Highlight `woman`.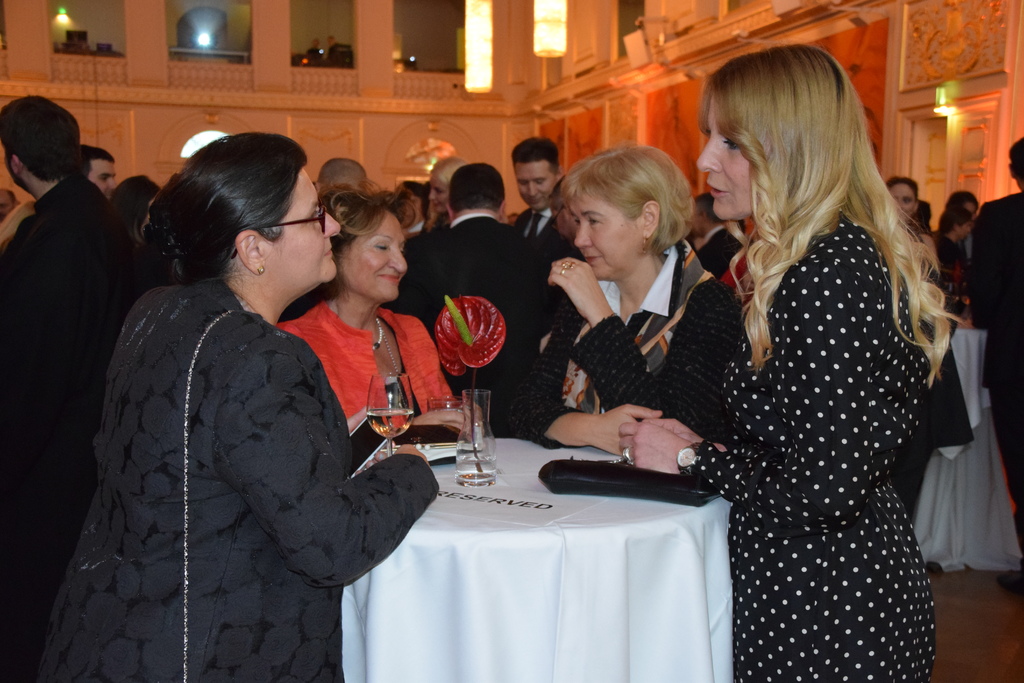
Highlighted region: [111,170,157,245].
